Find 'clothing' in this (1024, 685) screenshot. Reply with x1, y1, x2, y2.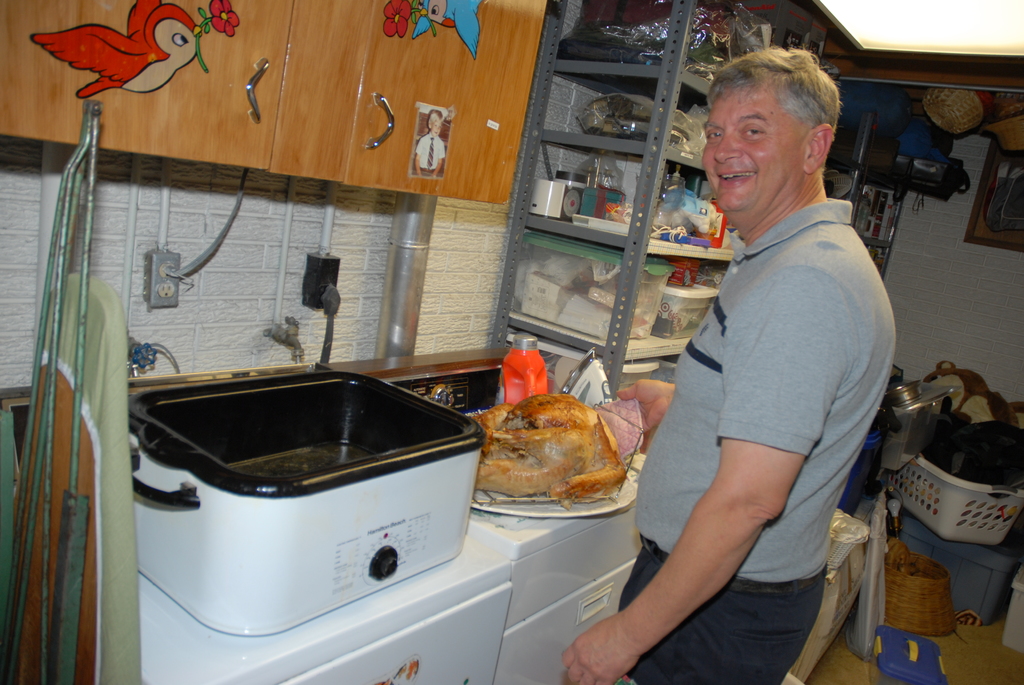
415, 133, 447, 178.
